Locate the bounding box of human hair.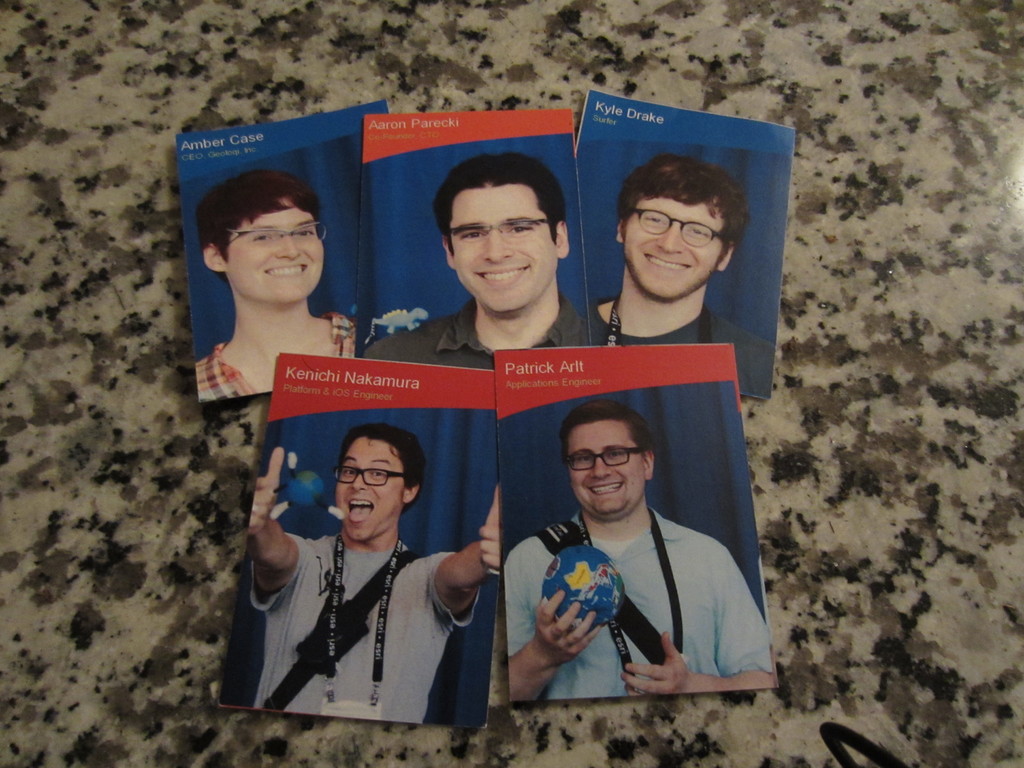
Bounding box: (559, 399, 655, 465).
